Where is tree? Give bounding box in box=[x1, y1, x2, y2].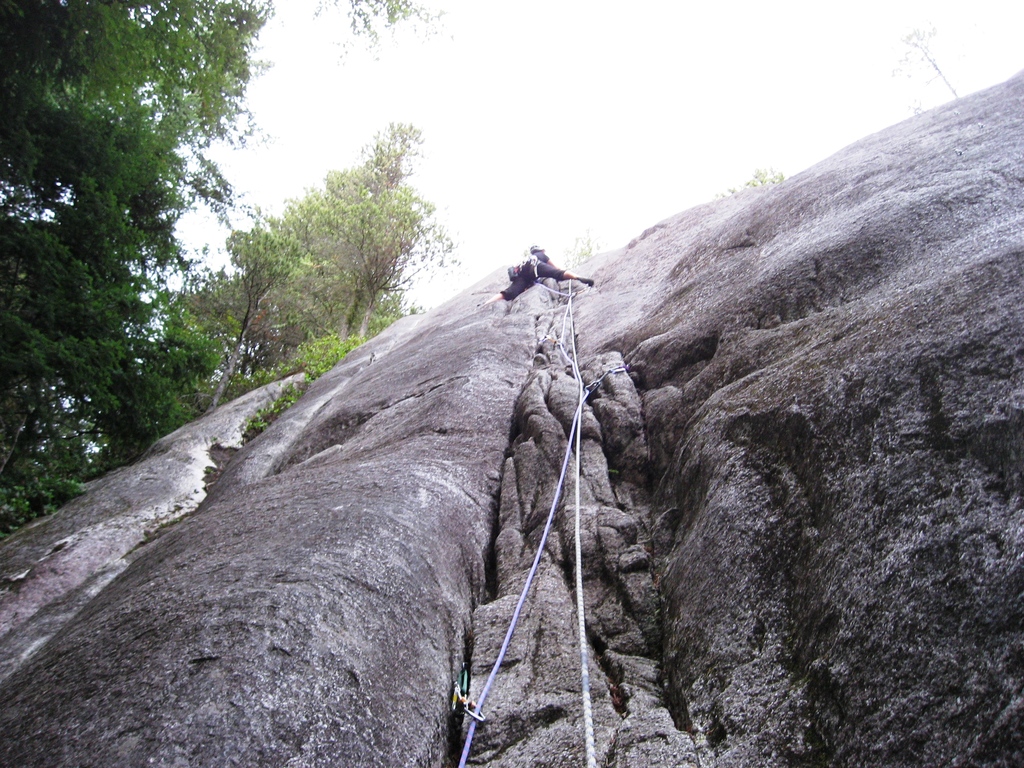
box=[312, 0, 446, 52].
